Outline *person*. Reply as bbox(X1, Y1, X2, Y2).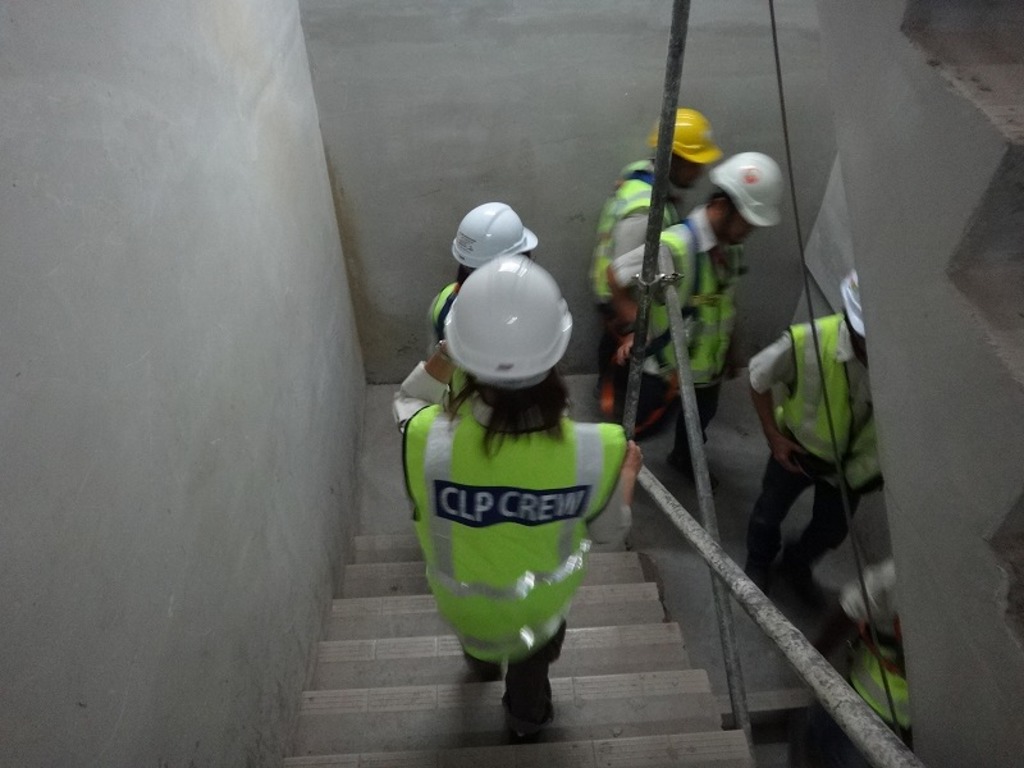
bbox(398, 253, 644, 731).
